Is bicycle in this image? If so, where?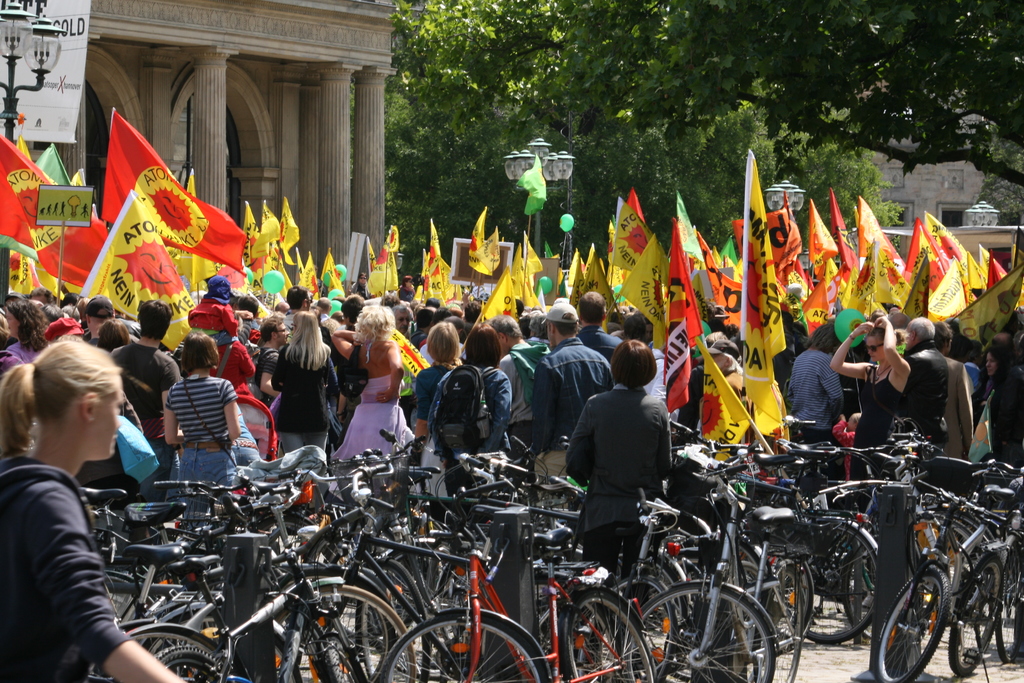
Yes, at 122:533:234:636.
